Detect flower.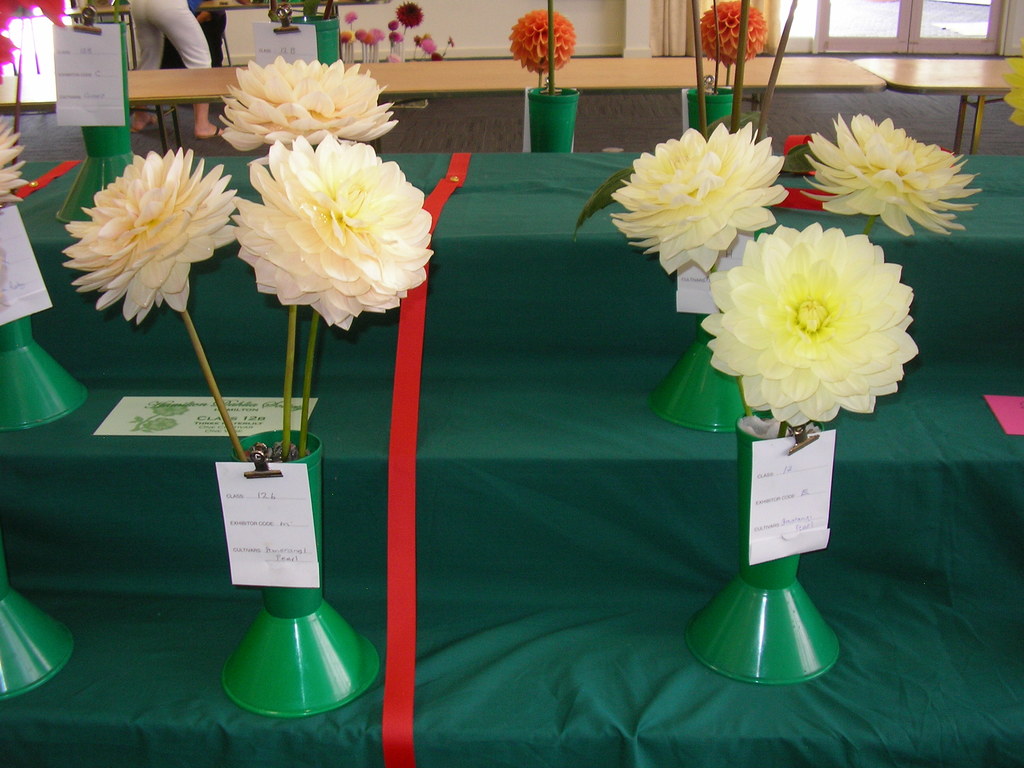
Detected at box(422, 33, 433, 40).
